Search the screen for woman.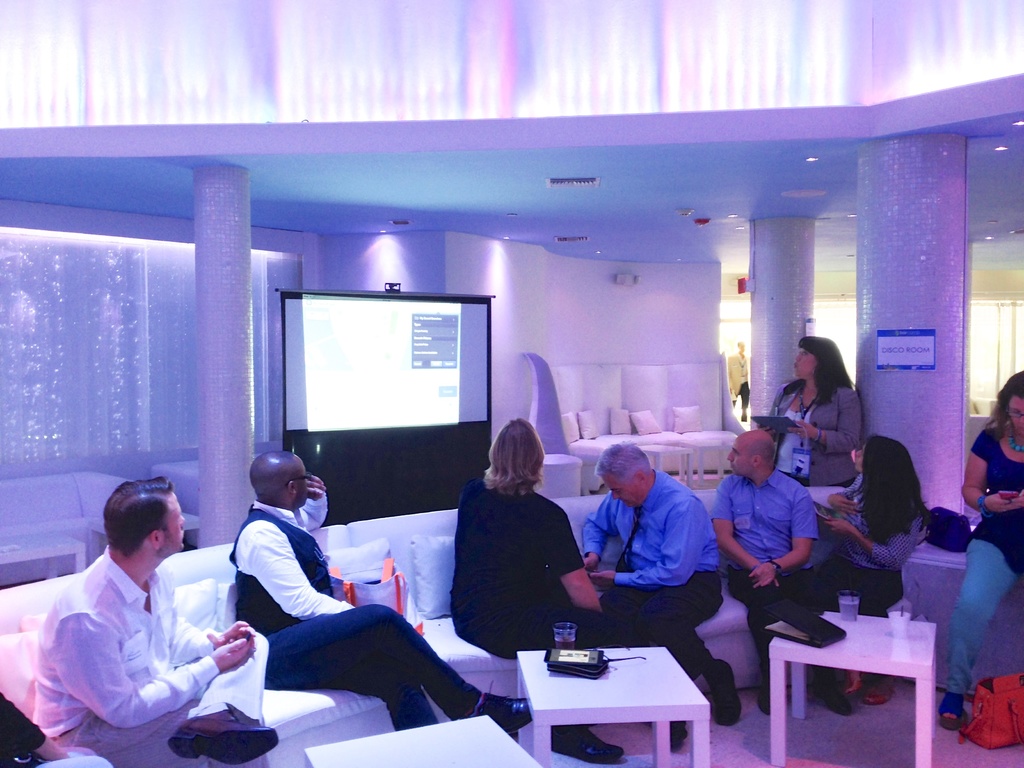
Found at <bbox>810, 435, 927, 705</bbox>.
